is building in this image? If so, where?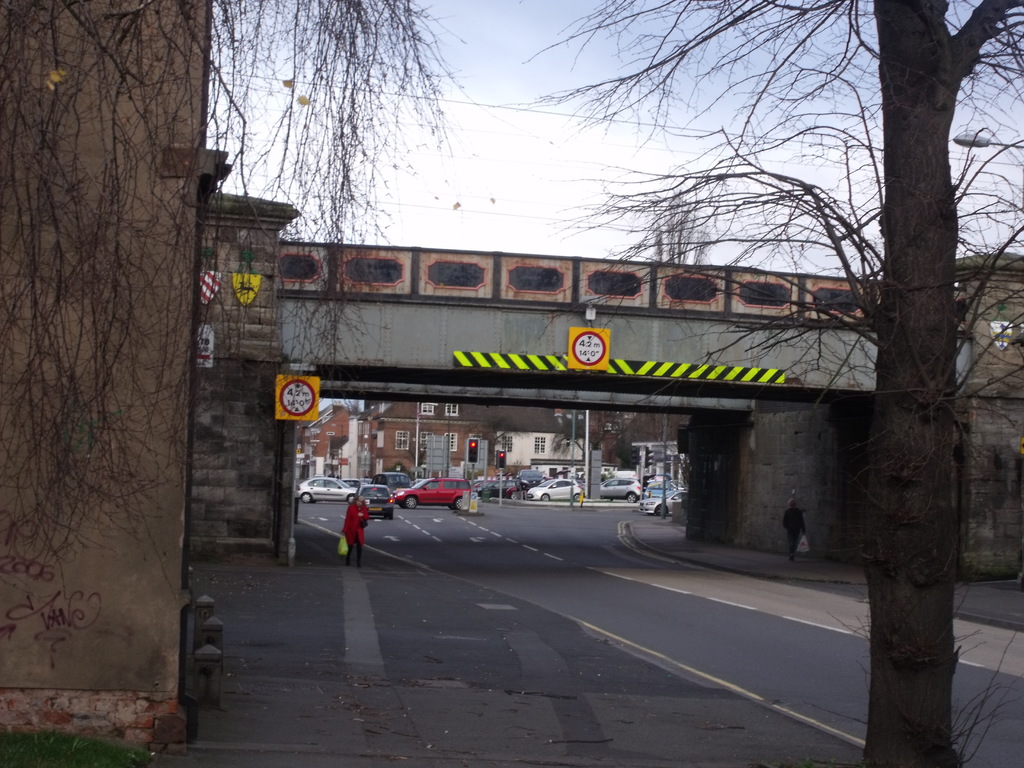
Yes, at [0,0,218,755].
